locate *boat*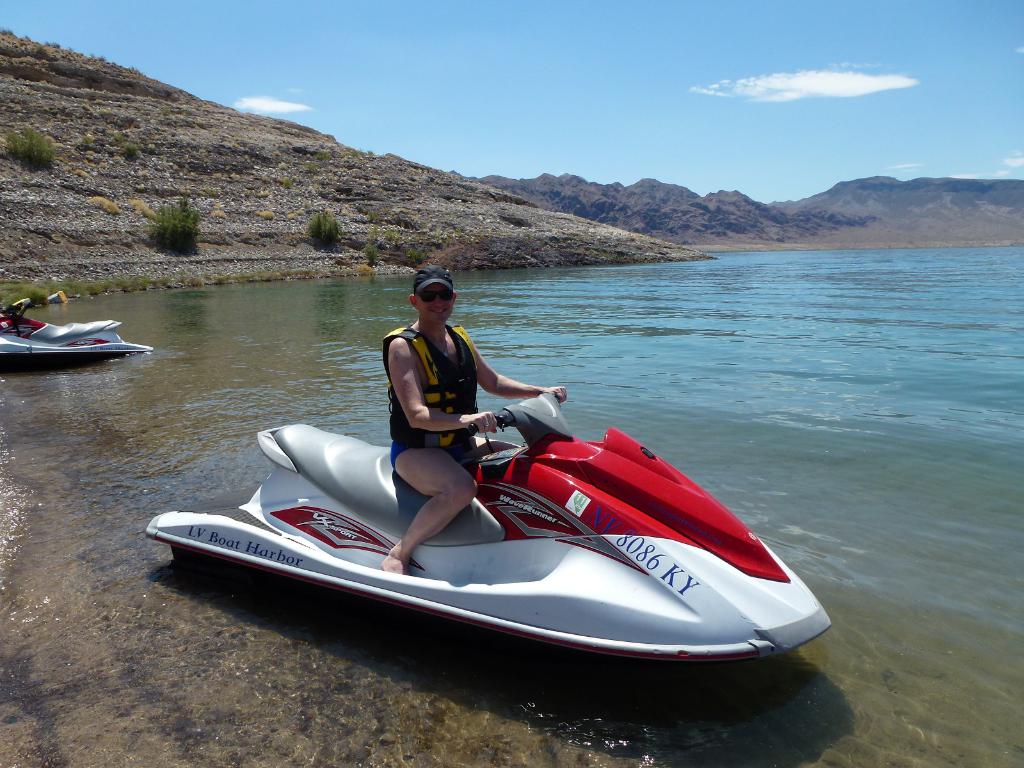
{"x1": 144, "y1": 392, "x2": 828, "y2": 664}
